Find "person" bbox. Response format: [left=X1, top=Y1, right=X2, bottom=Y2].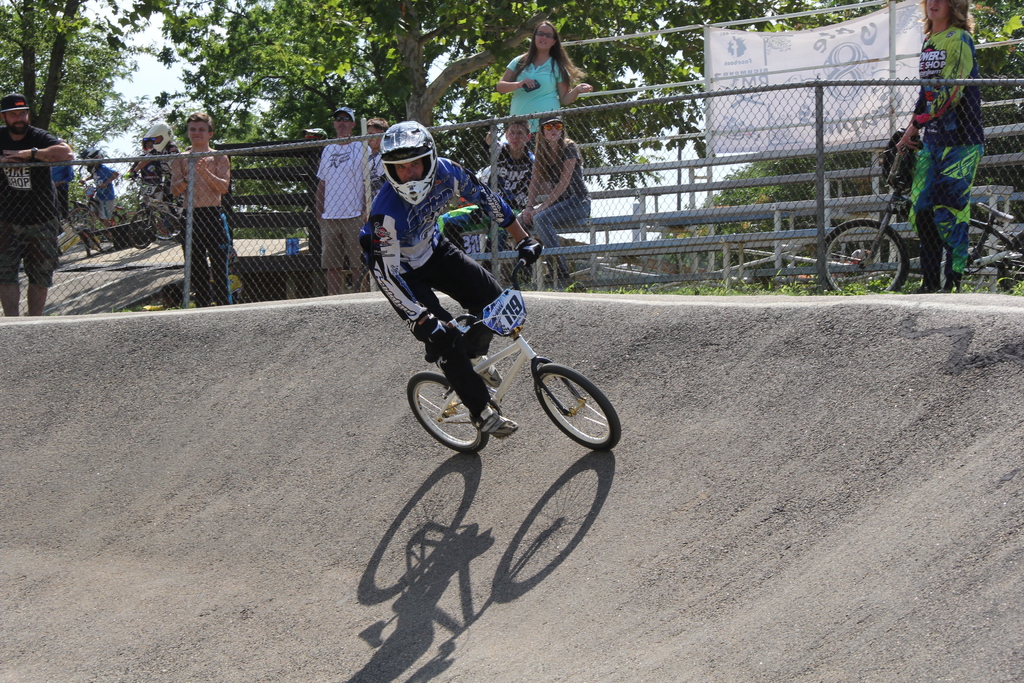
[left=51, top=147, right=79, bottom=226].
